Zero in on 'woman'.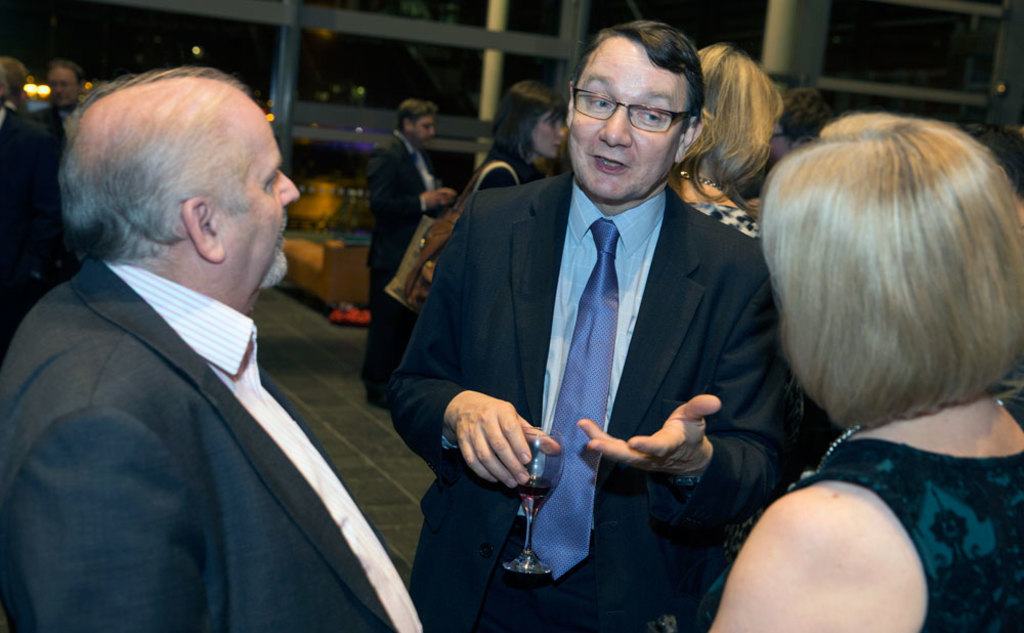
Zeroed in: select_region(684, 108, 1023, 632).
